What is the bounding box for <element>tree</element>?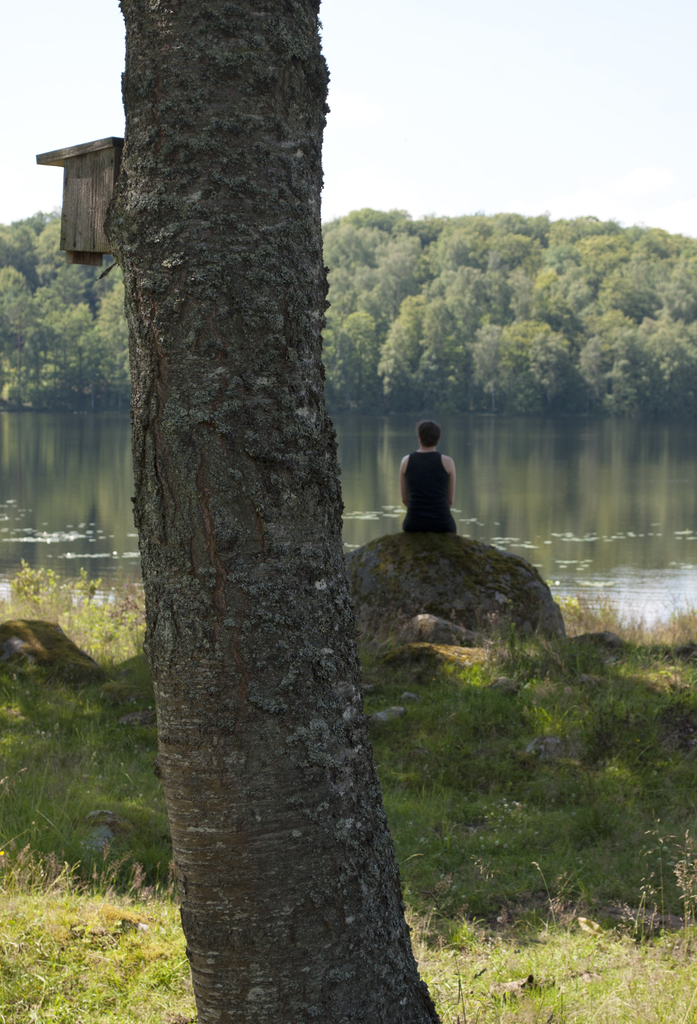
box(115, 0, 447, 1023).
